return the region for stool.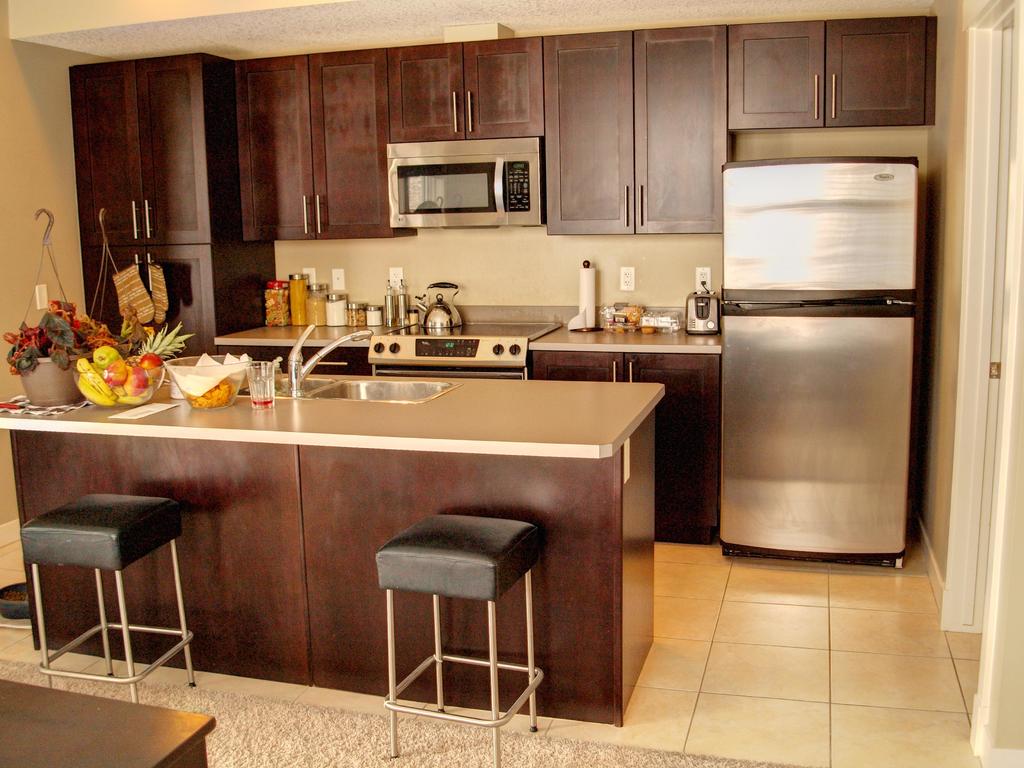
<bbox>18, 488, 193, 706</bbox>.
